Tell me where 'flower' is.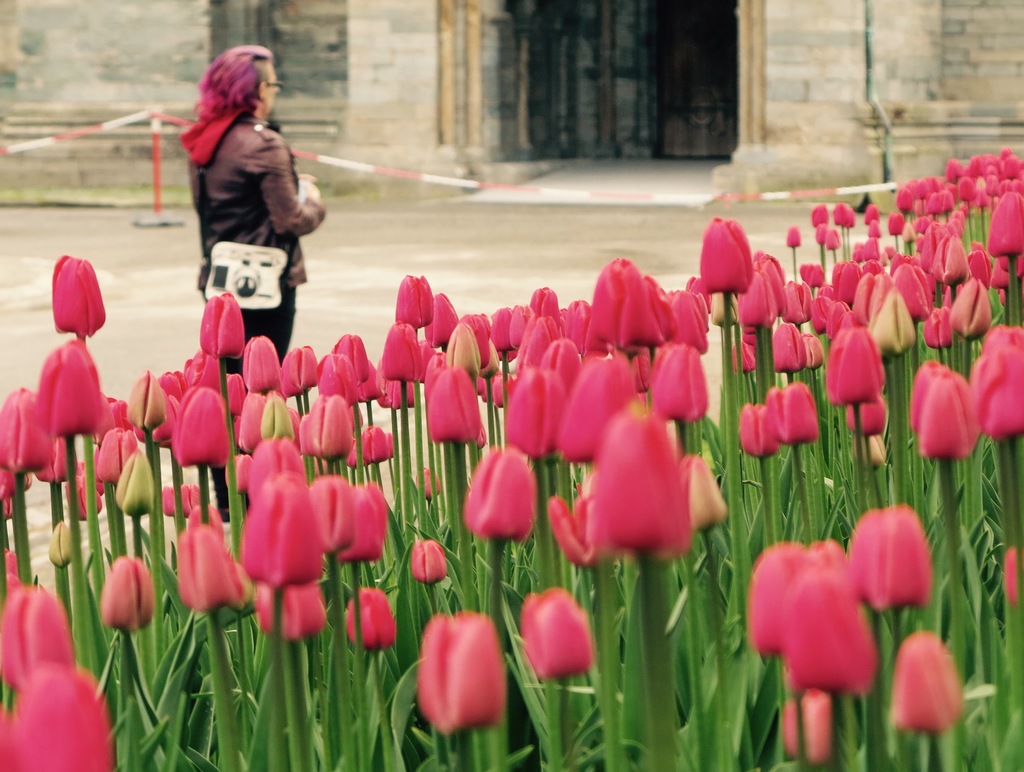
'flower' is at left=199, top=290, right=246, bottom=369.
